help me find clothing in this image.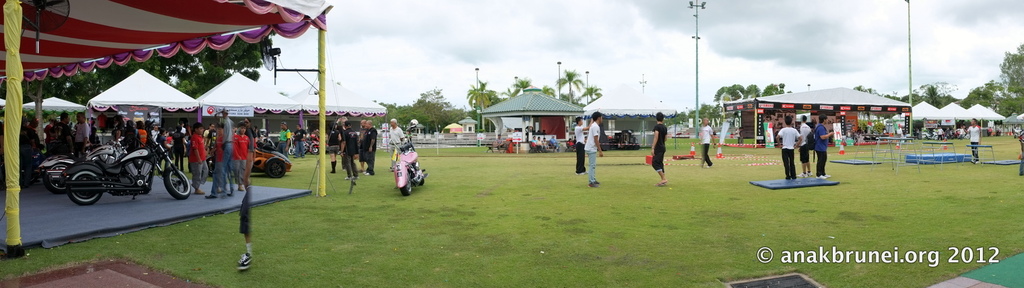
Found it: x1=778, y1=122, x2=800, y2=174.
